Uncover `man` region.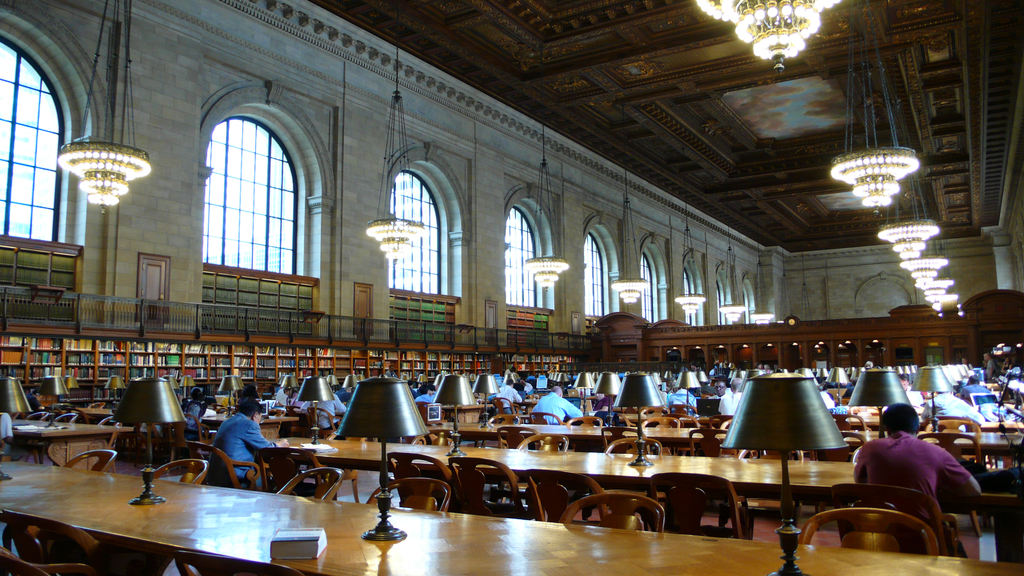
Uncovered: detection(530, 386, 580, 429).
